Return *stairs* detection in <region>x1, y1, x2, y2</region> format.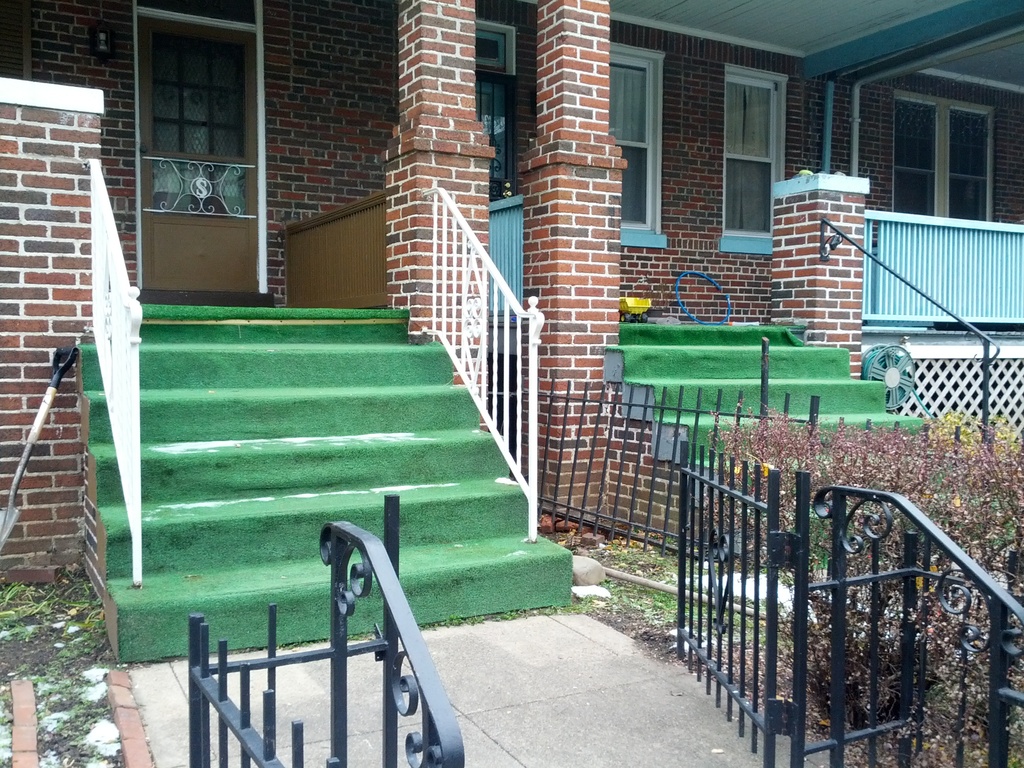
<region>614, 312, 929, 566</region>.
